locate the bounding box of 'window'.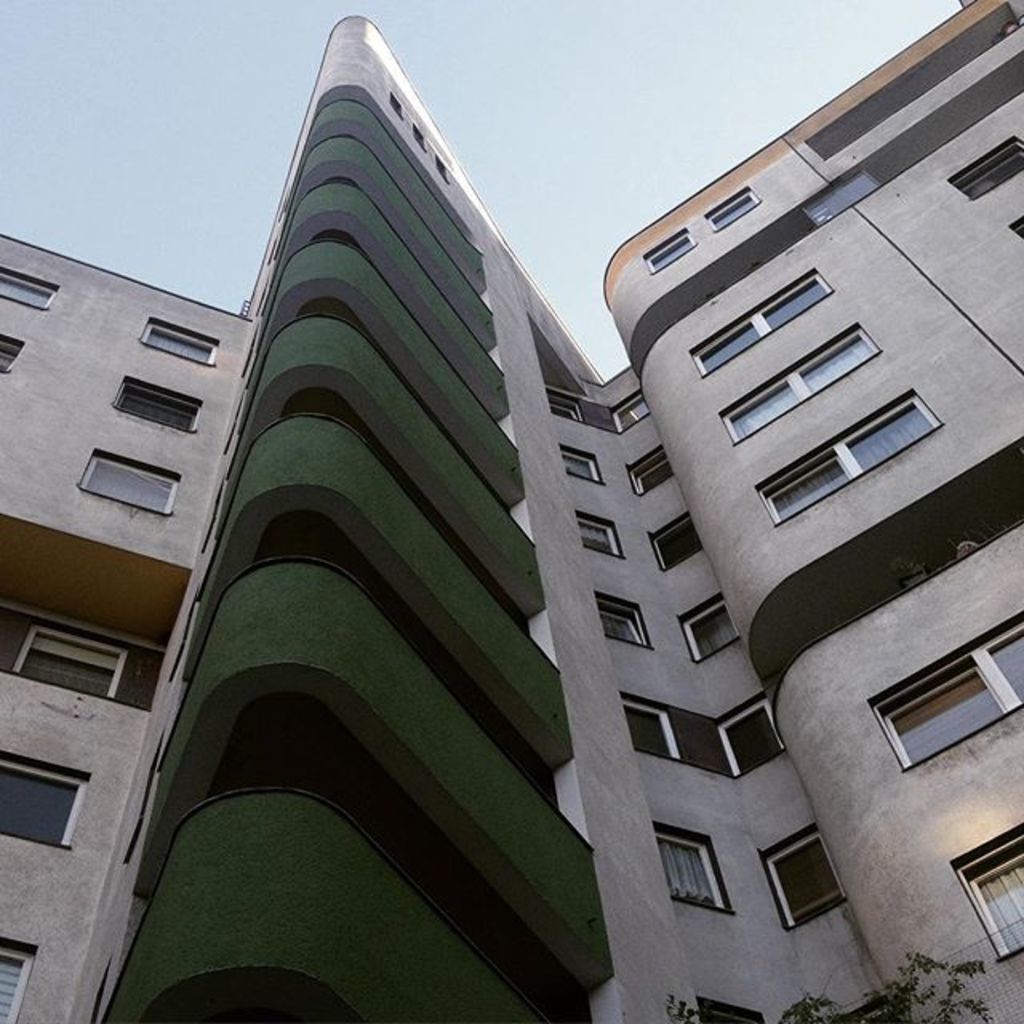
Bounding box: bbox(942, 141, 1022, 197).
